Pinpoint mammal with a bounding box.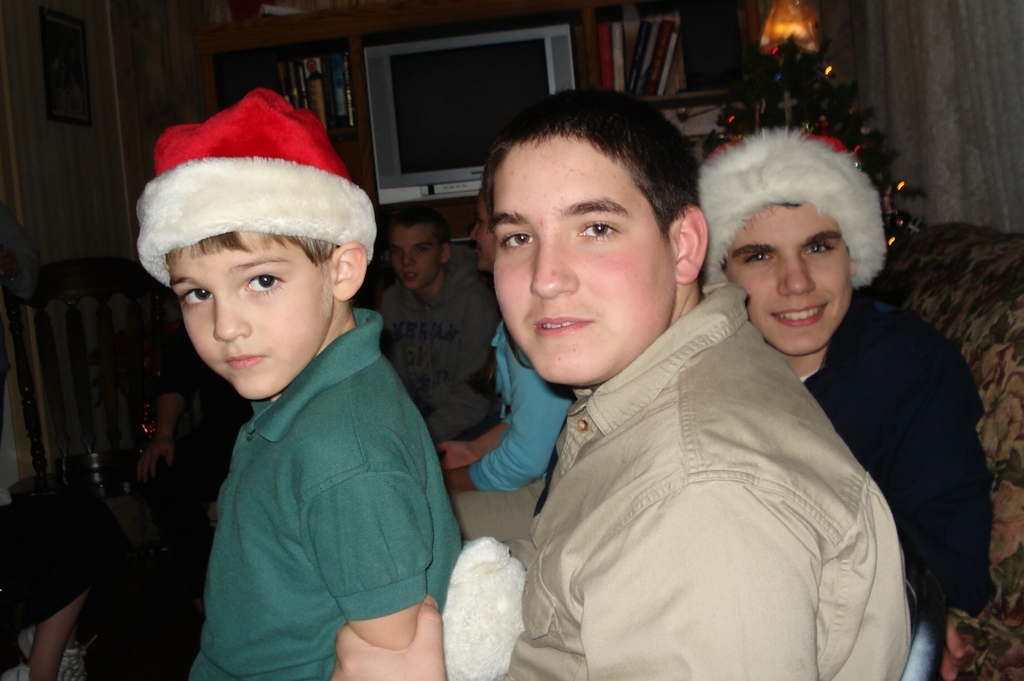
[left=326, top=83, right=925, bottom=680].
